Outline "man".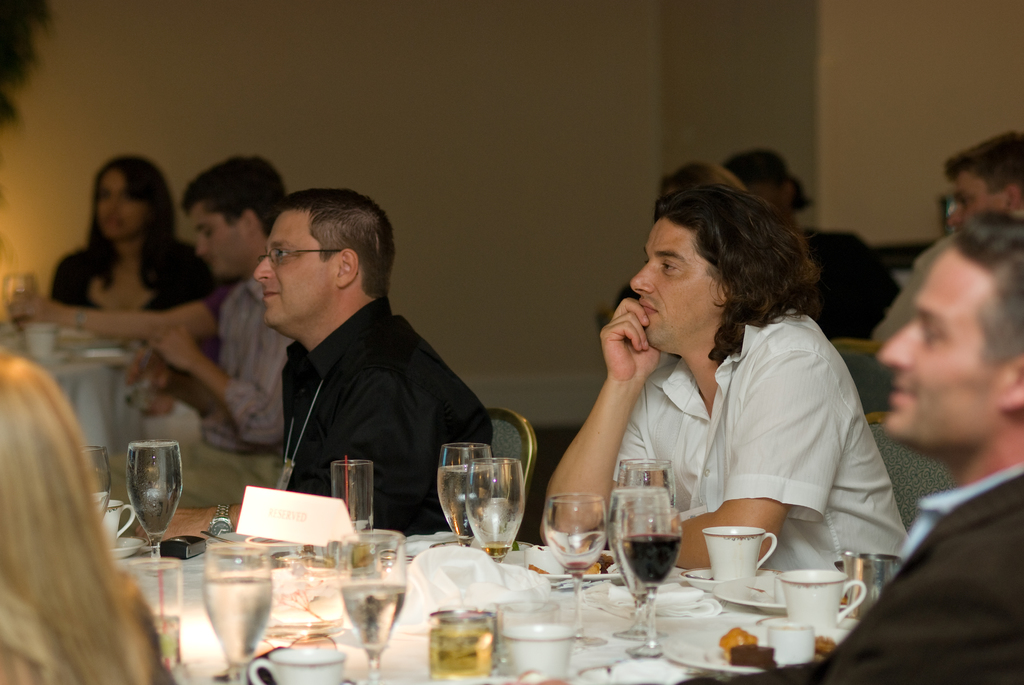
Outline: BBox(255, 184, 491, 533).
